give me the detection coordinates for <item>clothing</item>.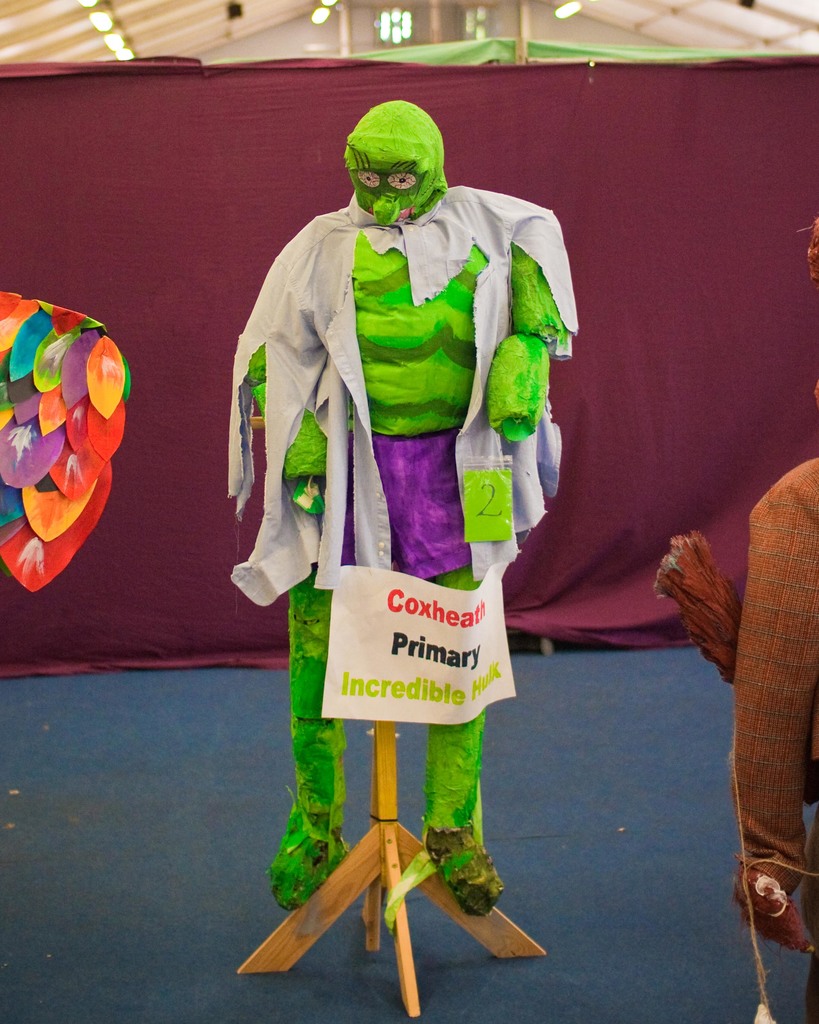
left=729, top=449, right=818, bottom=1023.
